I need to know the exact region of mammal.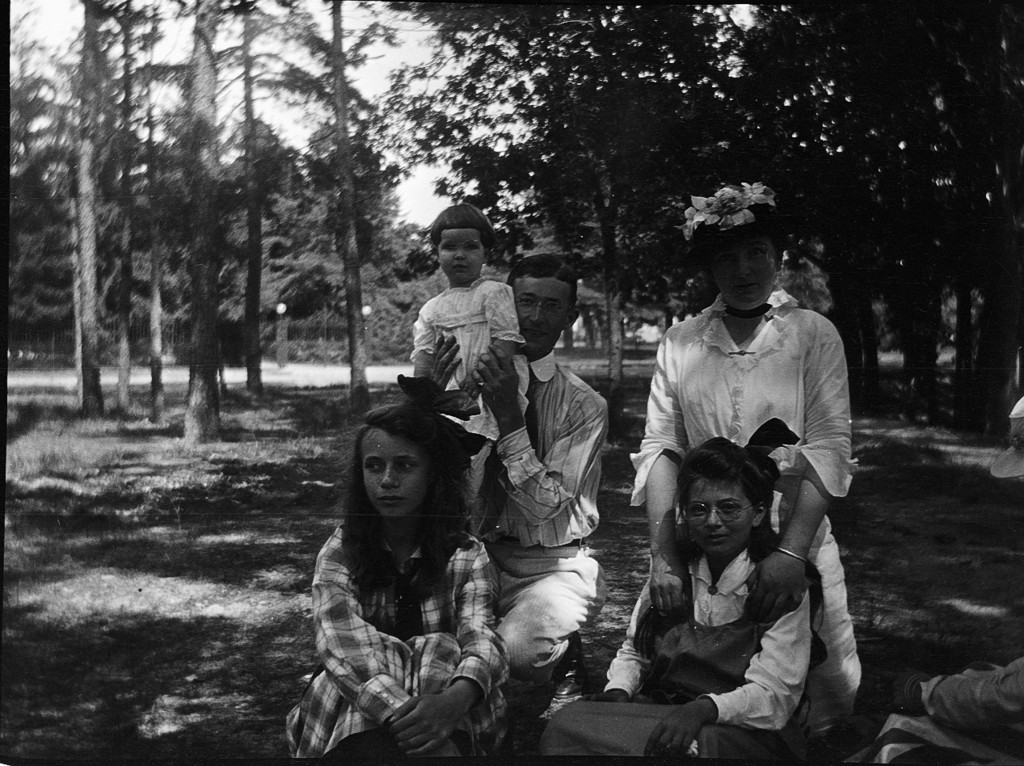
Region: select_region(535, 411, 820, 765).
